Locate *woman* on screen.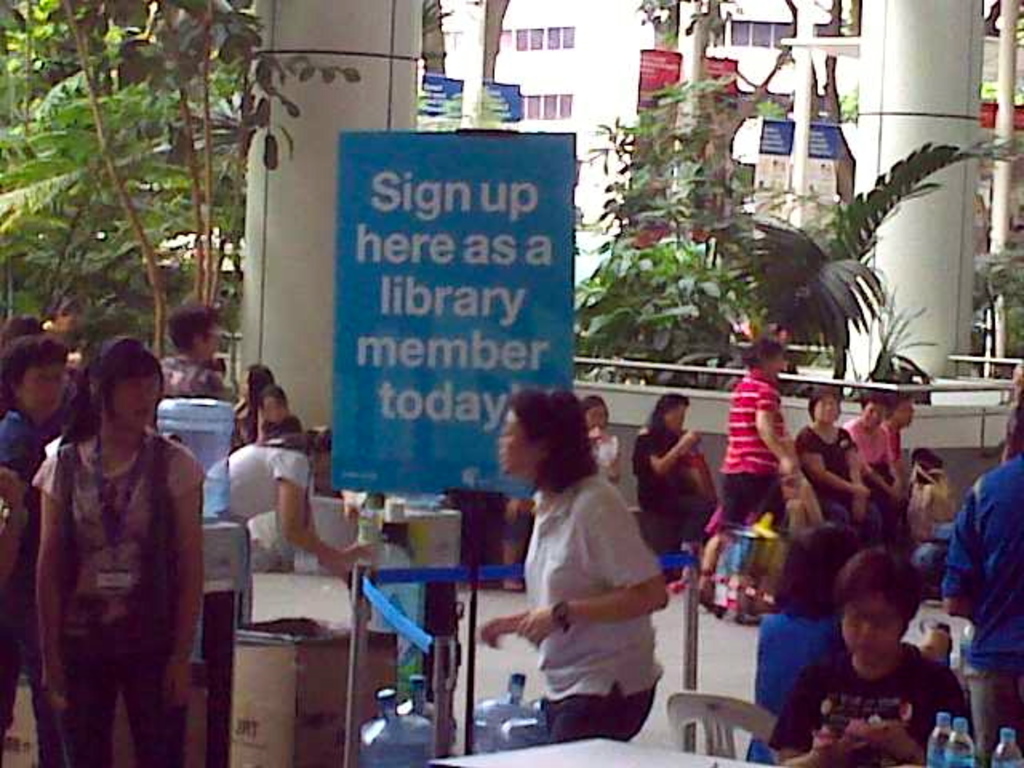
On screen at 629 390 718 573.
